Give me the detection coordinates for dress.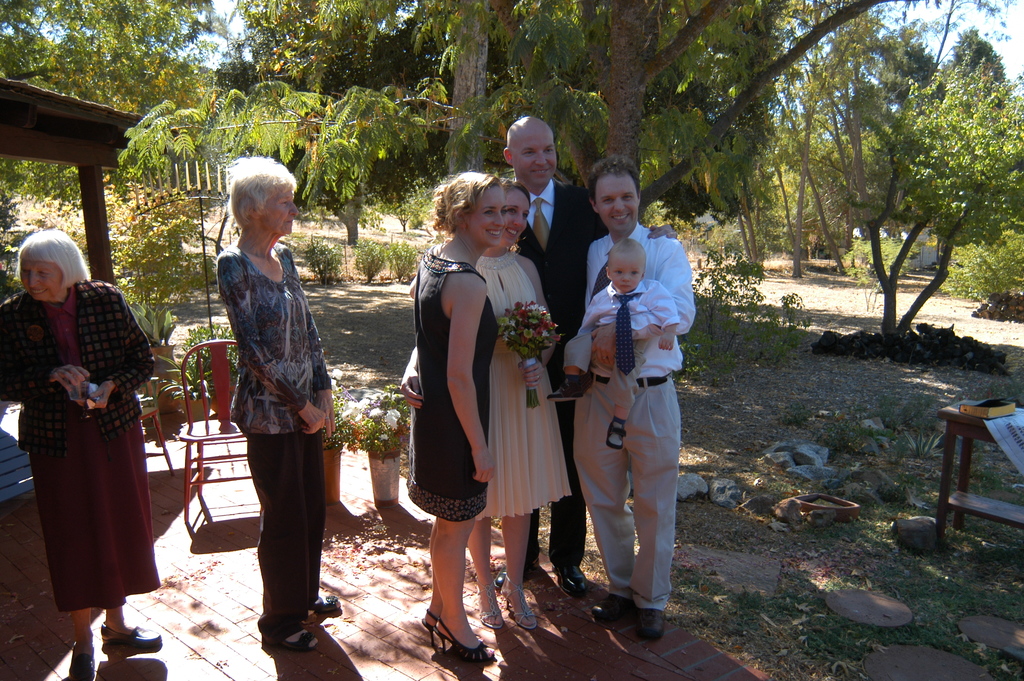
18/286/154/612.
